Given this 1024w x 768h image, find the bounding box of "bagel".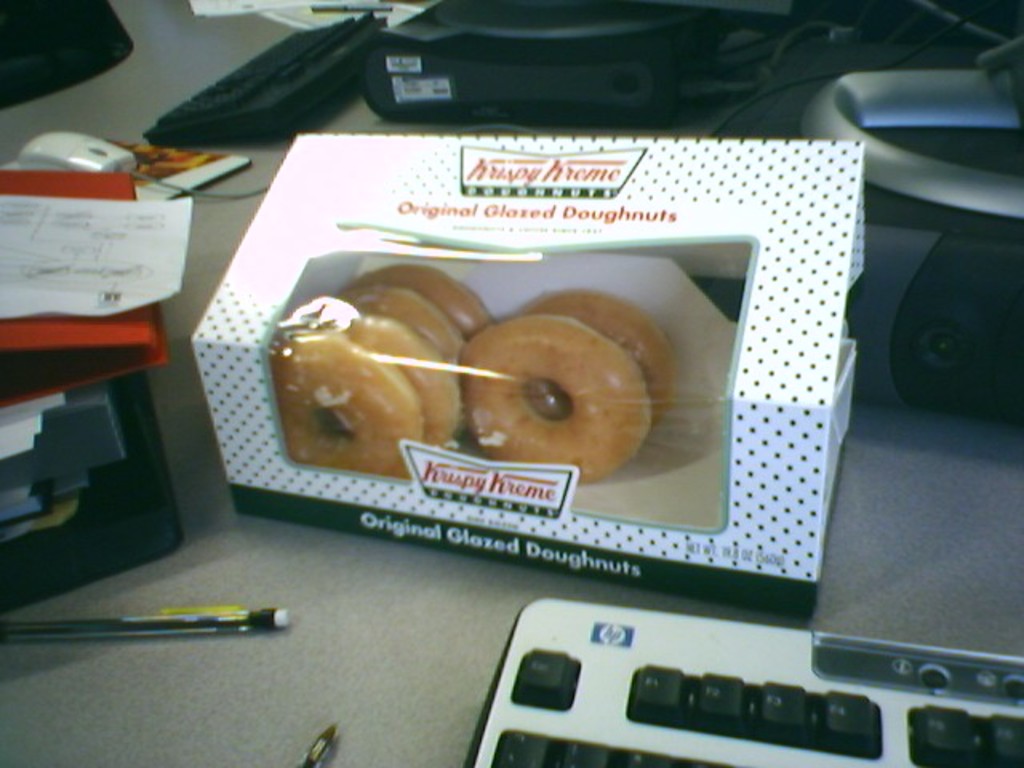
left=357, top=262, right=491, bottom=341.
